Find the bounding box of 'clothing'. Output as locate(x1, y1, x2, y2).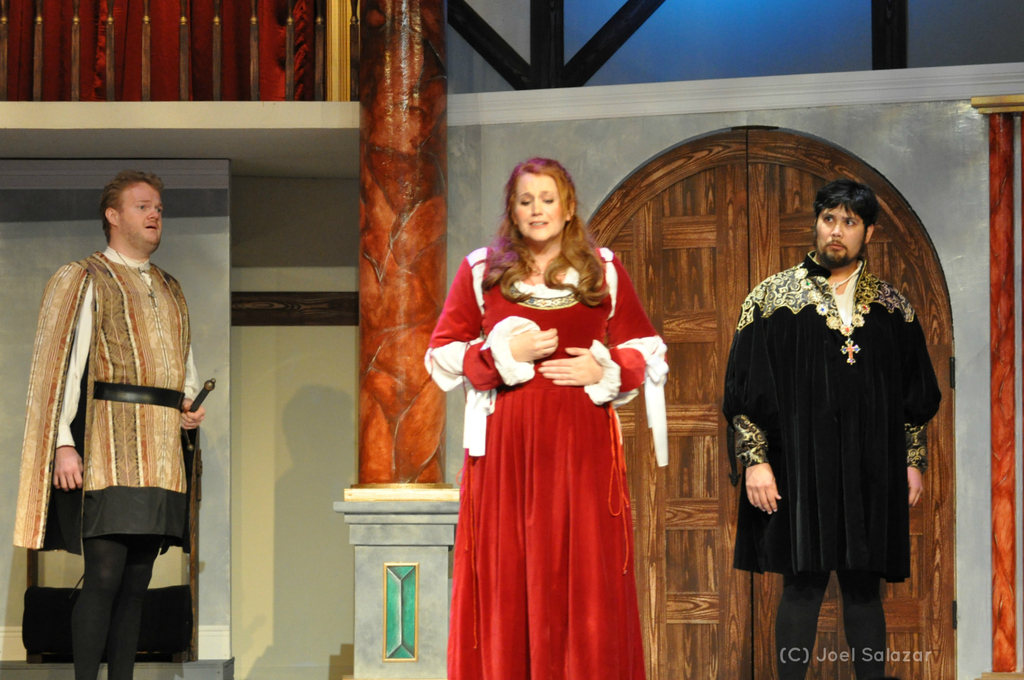
locate(426, 249, 669, 679).
